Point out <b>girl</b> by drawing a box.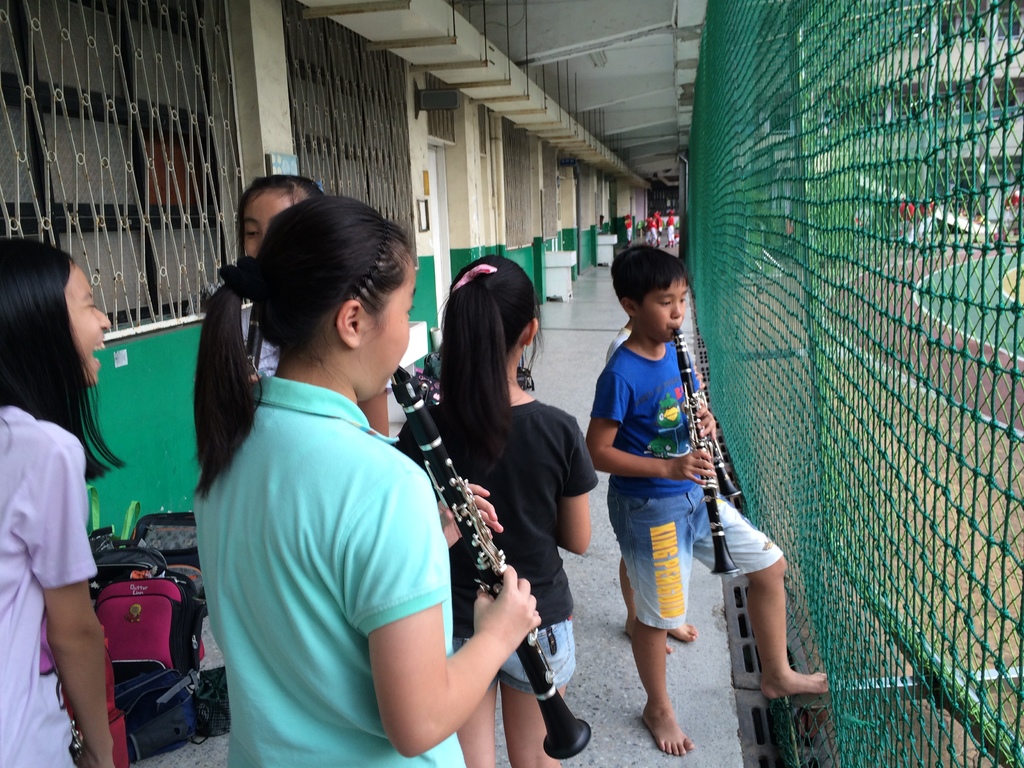
{"left": 0, "top": 235, "right": 129, "bottom": 764}.
